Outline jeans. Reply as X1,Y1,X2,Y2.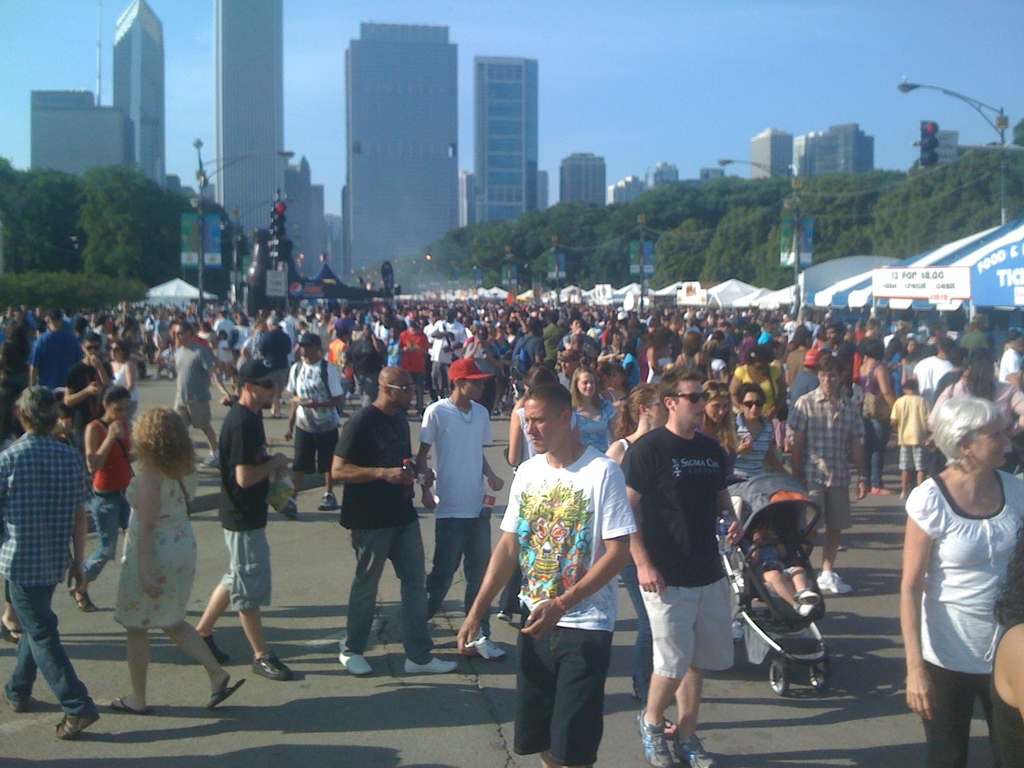
479,623,612,767.
